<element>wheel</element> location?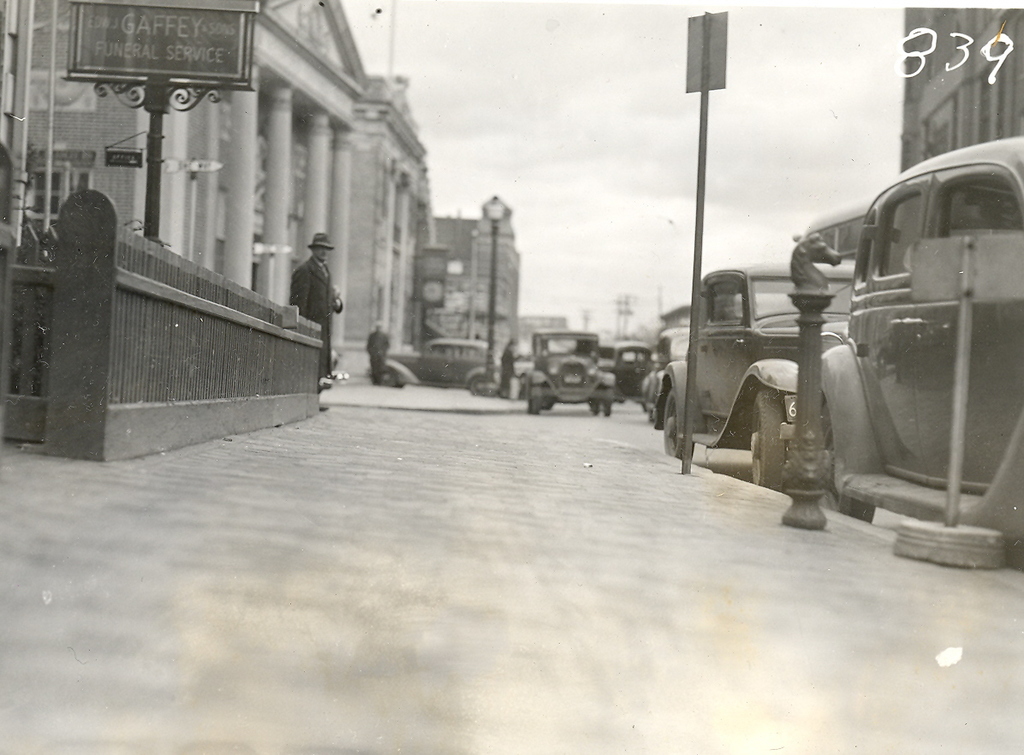
region(652, 387, 691, 465)
